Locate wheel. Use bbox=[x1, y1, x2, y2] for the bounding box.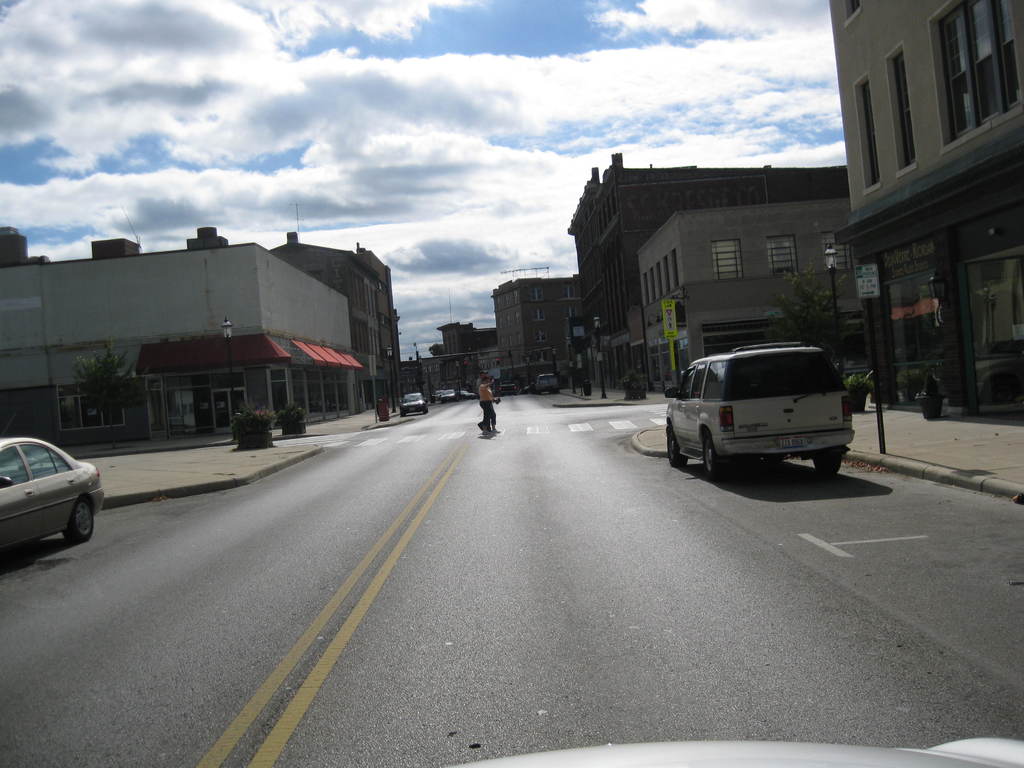
bbox=[668, 427, 687, 470].
